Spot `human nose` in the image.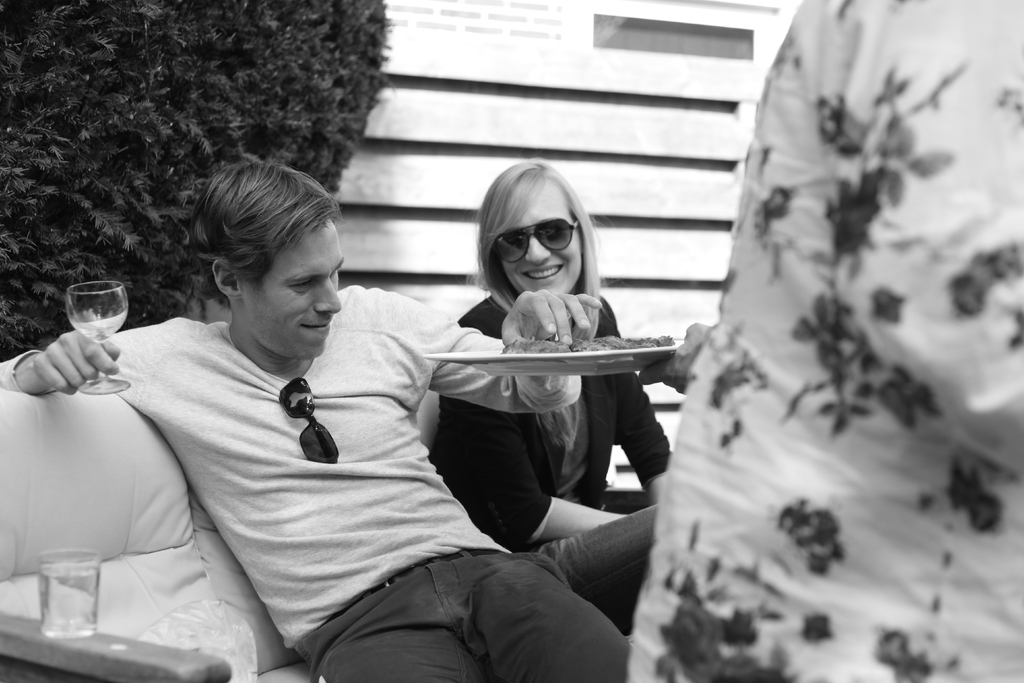
`human nose` found at {"x1": 524, "y1": 234, "x2": 550, "y2": 267}.
